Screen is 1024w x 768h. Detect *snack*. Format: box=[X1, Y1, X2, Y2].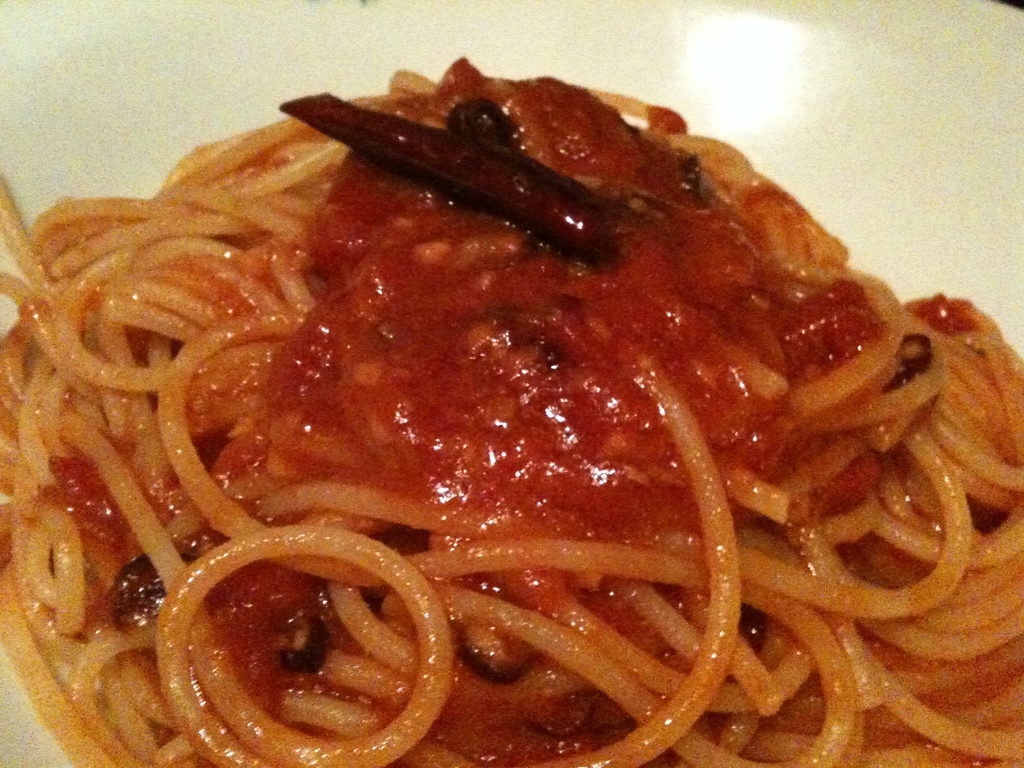
box=[53, 99, 1011, 767].
